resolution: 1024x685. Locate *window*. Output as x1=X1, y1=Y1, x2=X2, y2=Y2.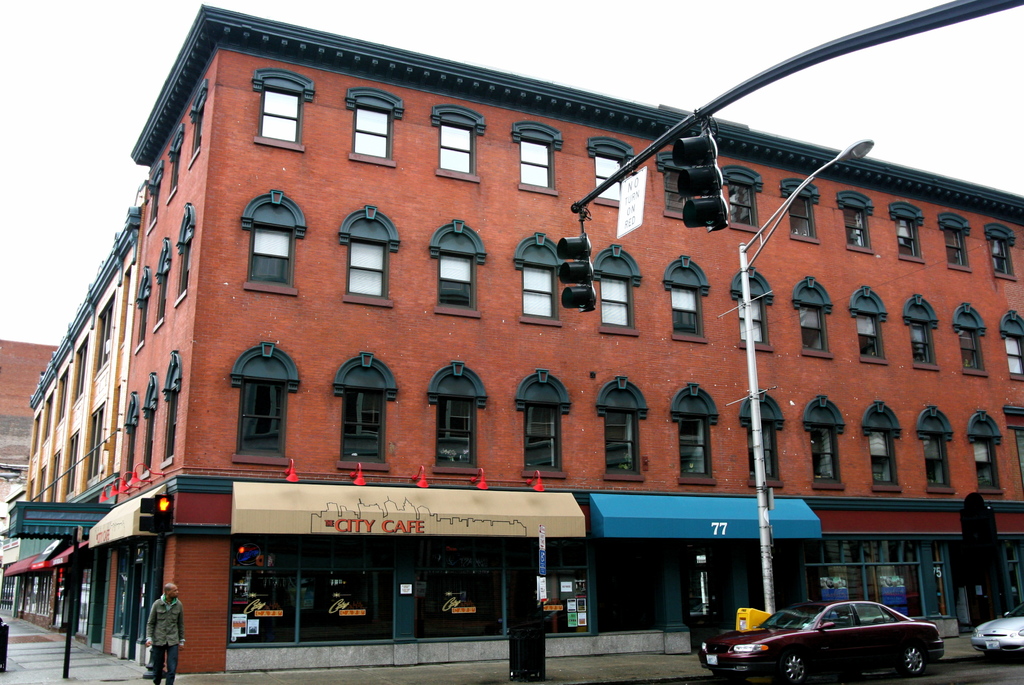
x1=175, y1=202, x2=196, y2=293.
